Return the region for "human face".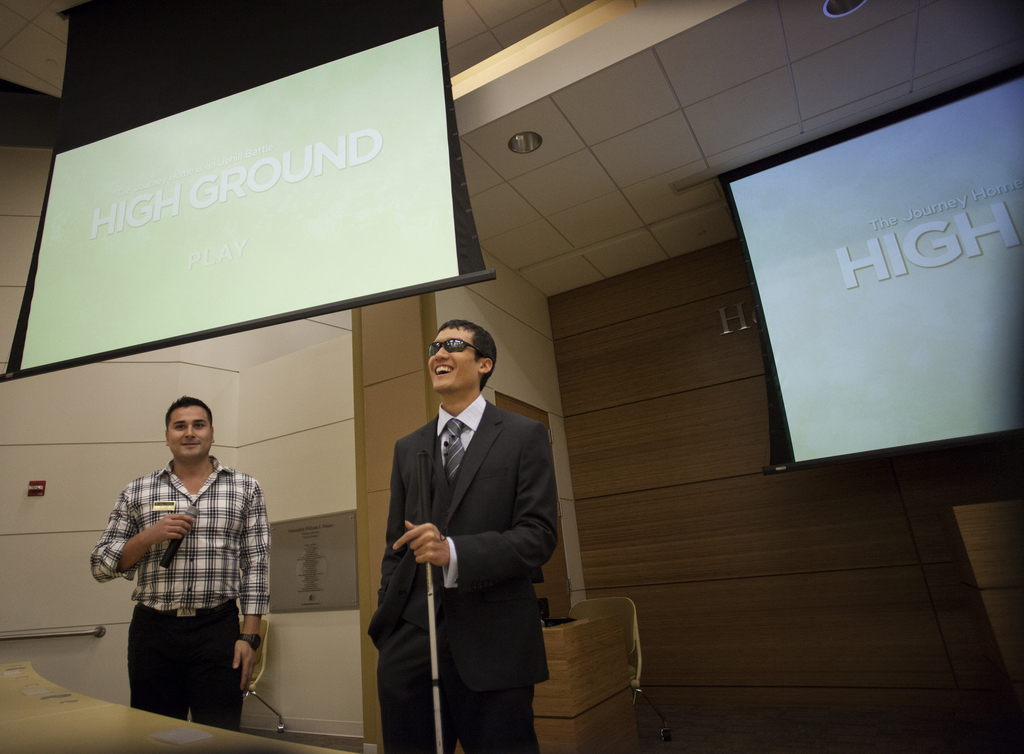
(431,327,480,389).
